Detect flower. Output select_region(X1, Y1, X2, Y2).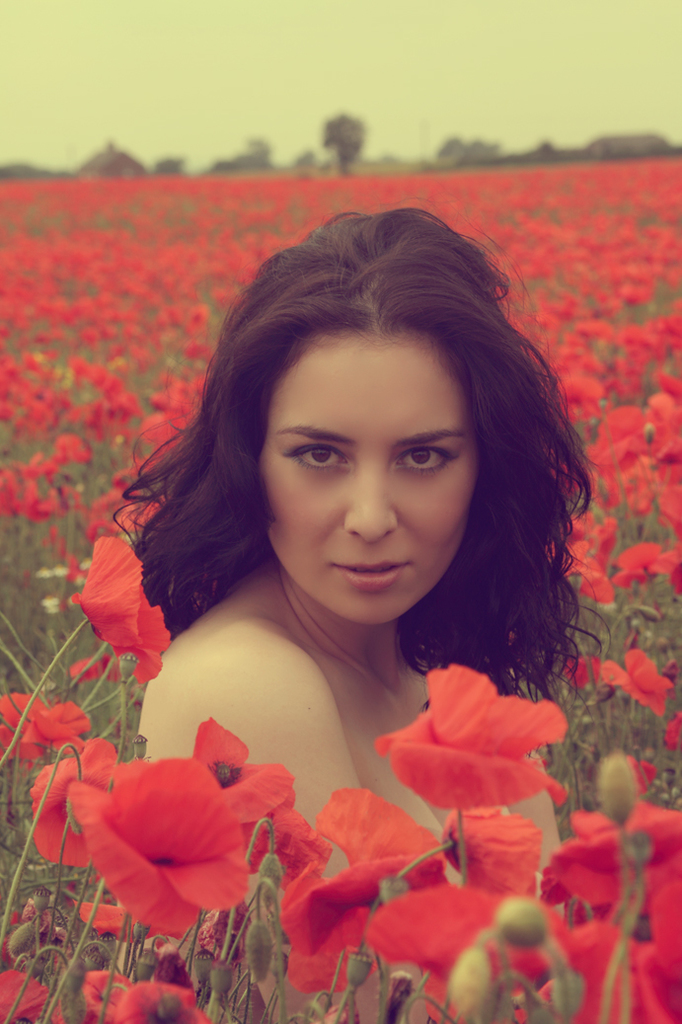
select_region(437, 813, 552, 902).
